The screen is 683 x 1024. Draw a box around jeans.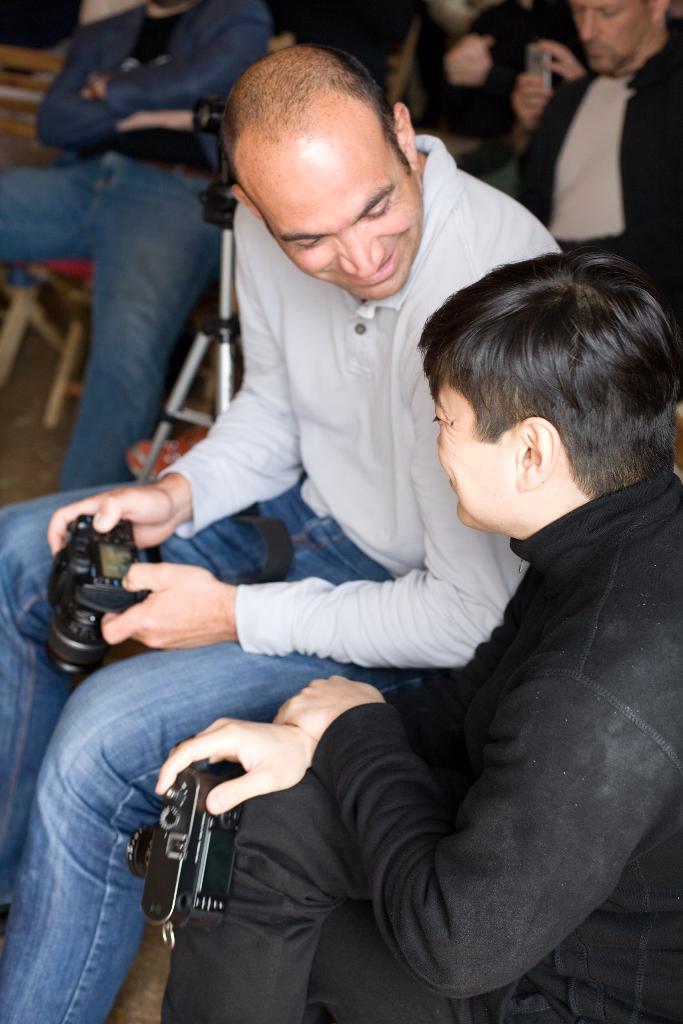
[x1=1, y1=140, x2=222, y2=494].
